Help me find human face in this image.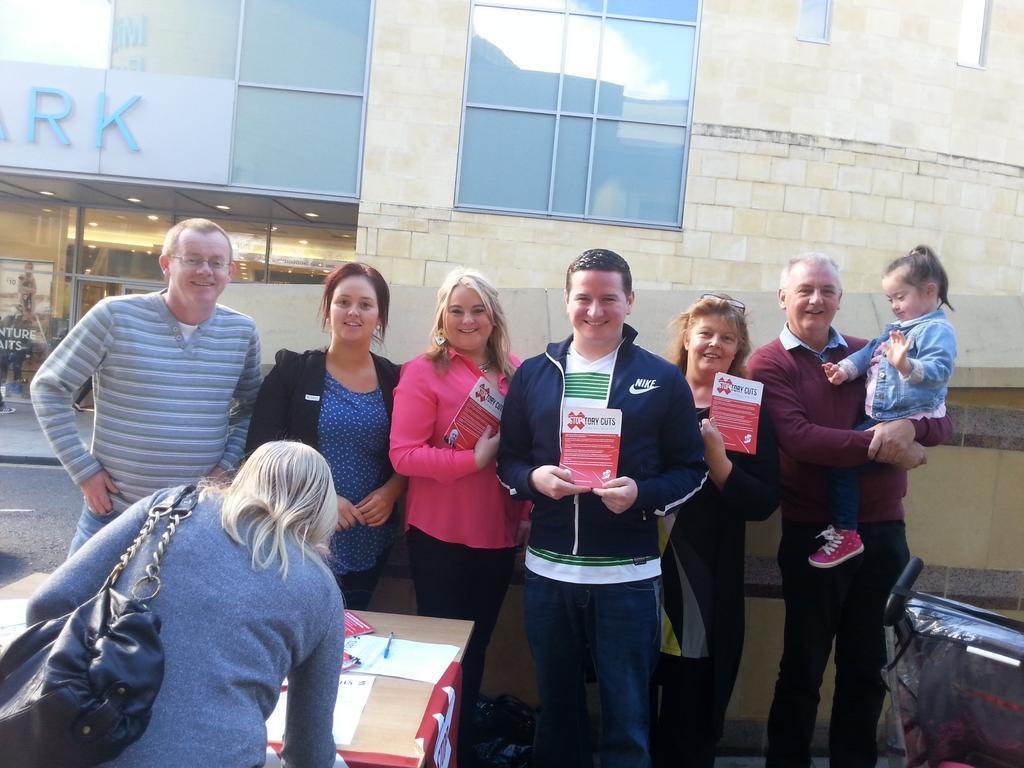
Found it: [693, 315, 735, 367].
